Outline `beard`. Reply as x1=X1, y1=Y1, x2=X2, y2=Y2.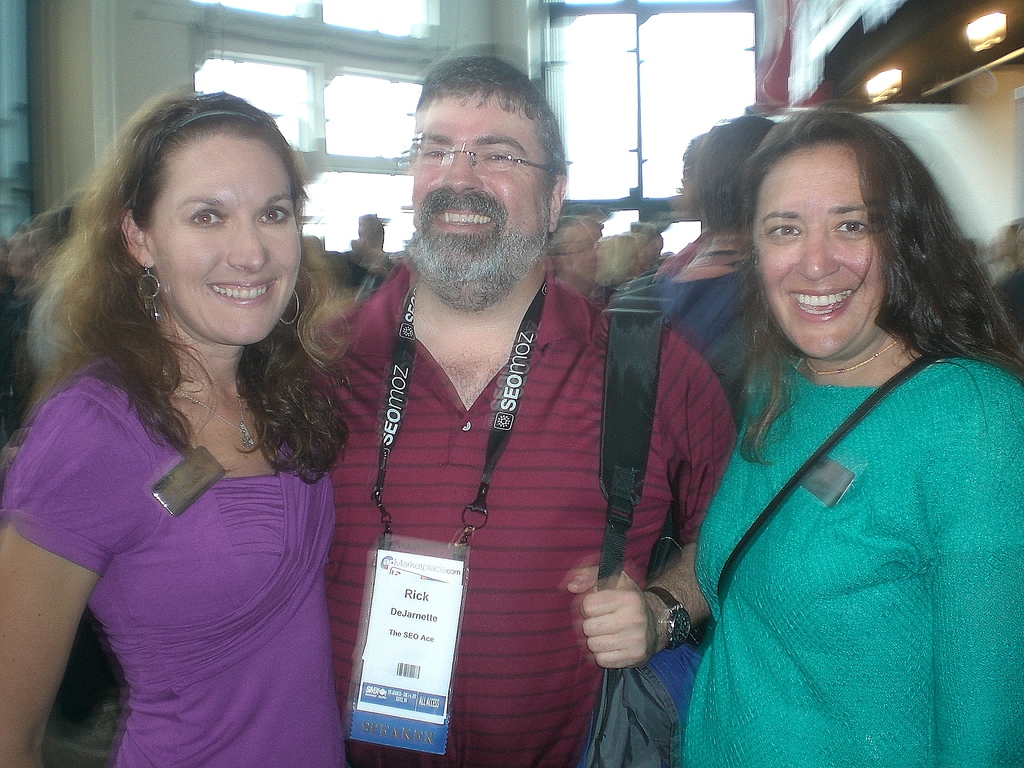
x1=402, y1=223, x2=550, y2=313.
